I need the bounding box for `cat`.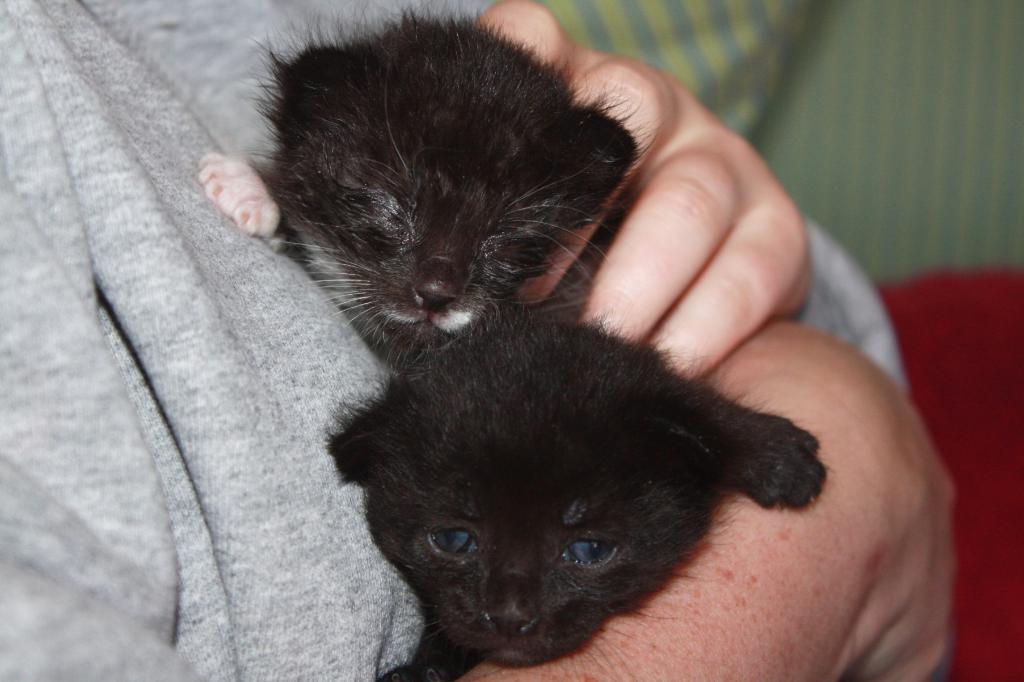
Here it is: [x1=317, y1=313, x2=834, y2=681].
